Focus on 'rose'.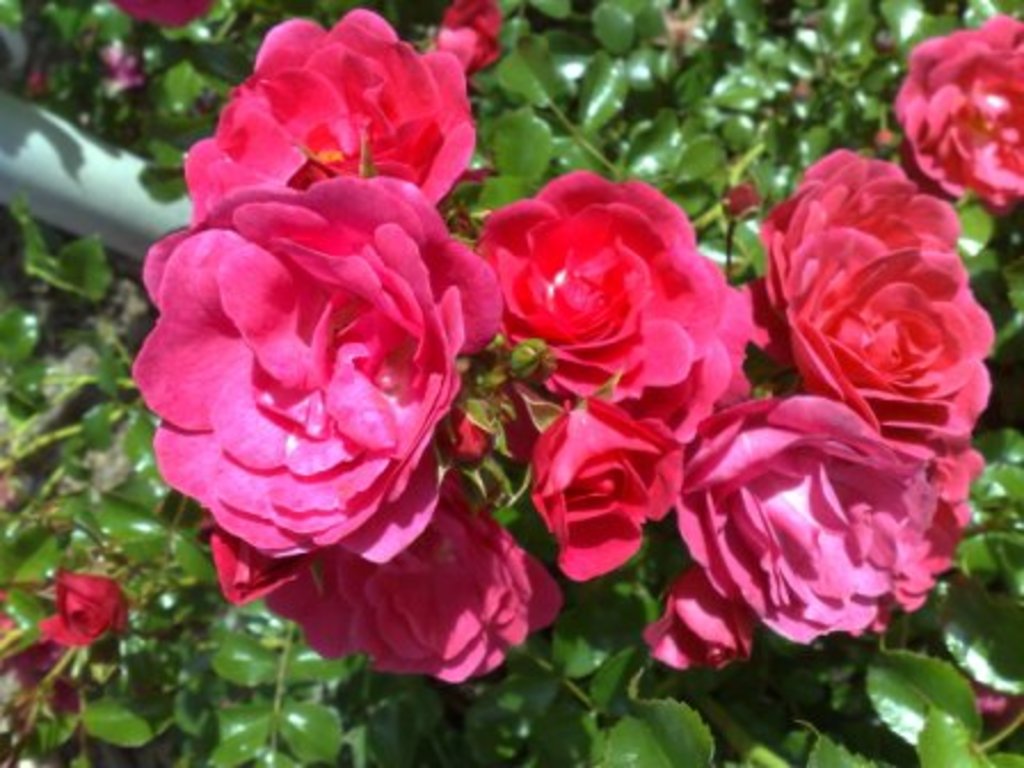
Focused at {"x1": 39, "y1": 569, "x2": 126, "y2": 647}.
